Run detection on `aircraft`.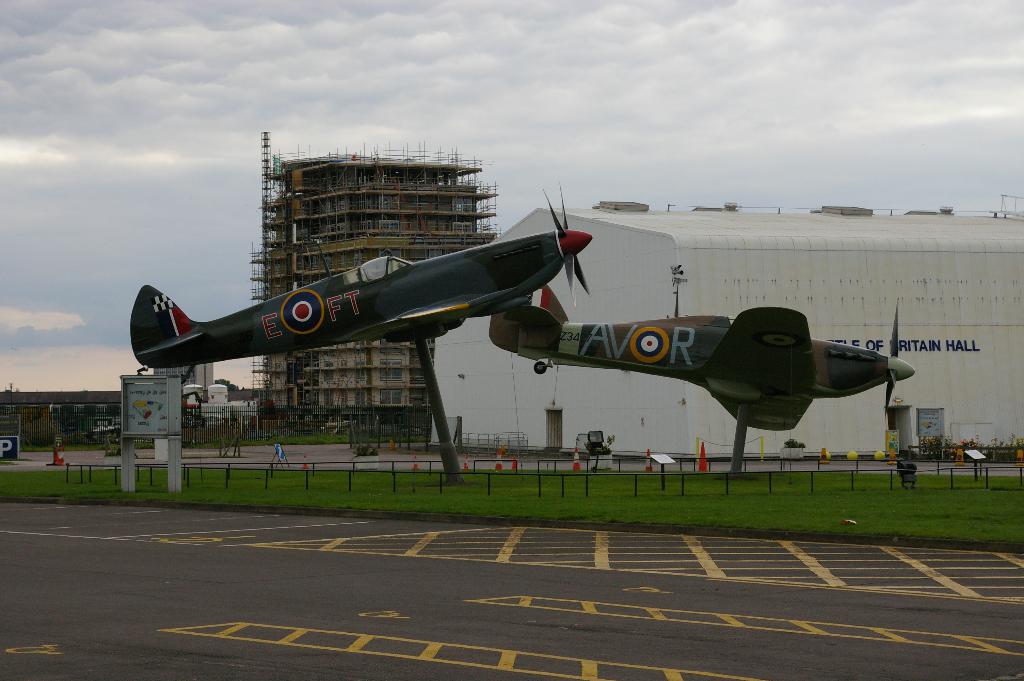
Result: x1=489, y1=283, x2=938, y2=470.
